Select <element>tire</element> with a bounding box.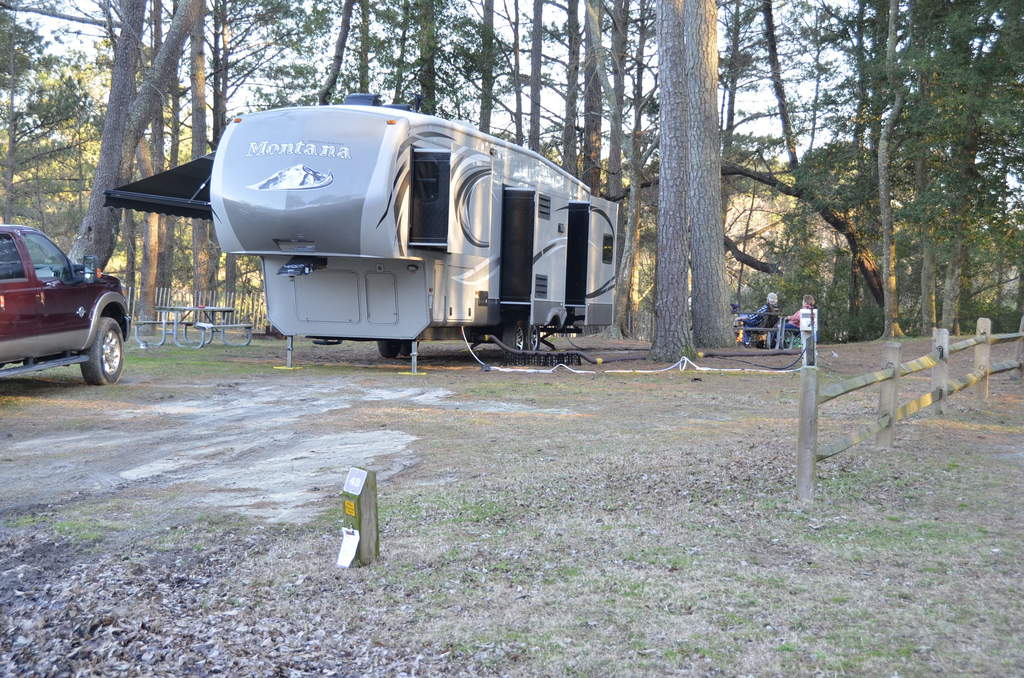
box=[79, 317, 124, 383].
